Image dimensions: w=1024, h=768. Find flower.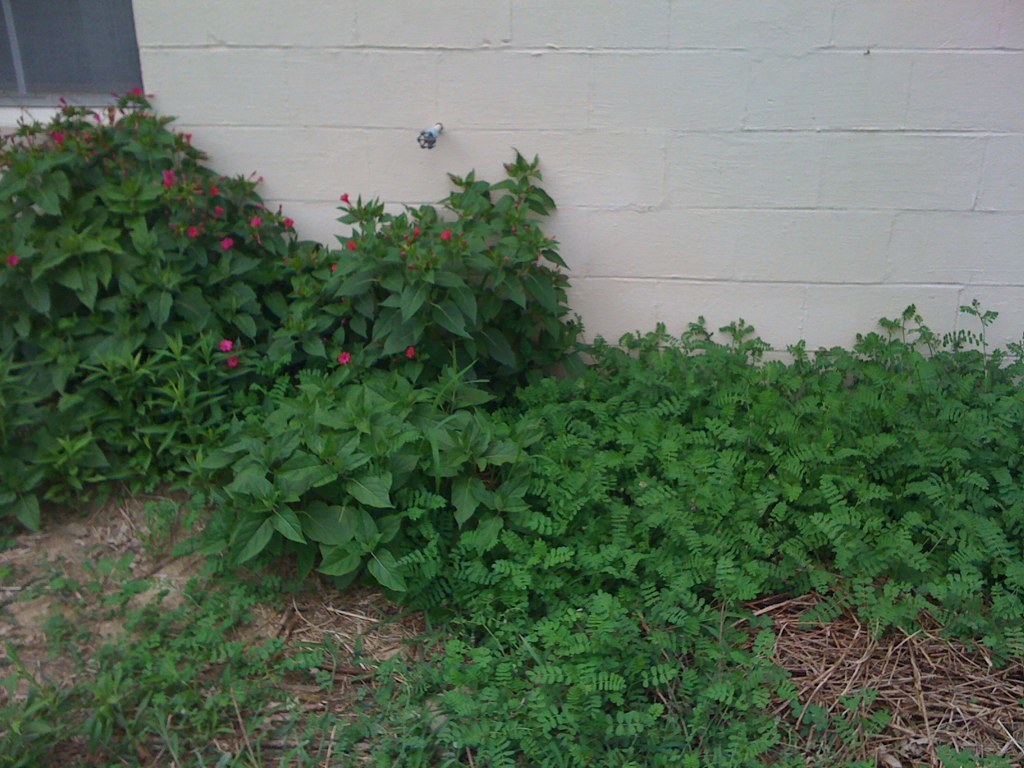
{"x1": 53, "y1": 131, "x2": 62, "y2": 144}.
